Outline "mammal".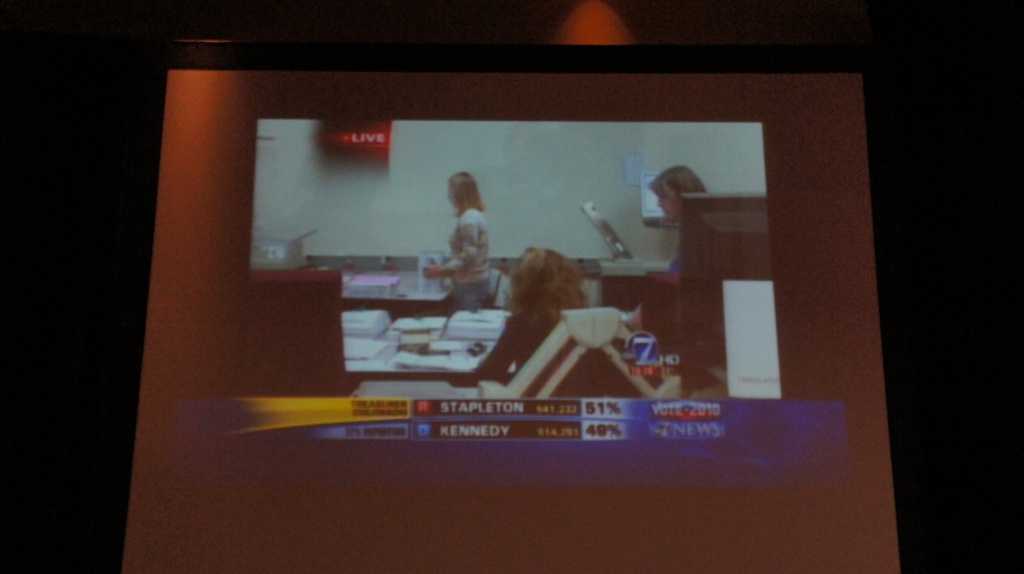
Outline: {"left": 471, "top": 242, "right": 640, "bottom": 402}.
